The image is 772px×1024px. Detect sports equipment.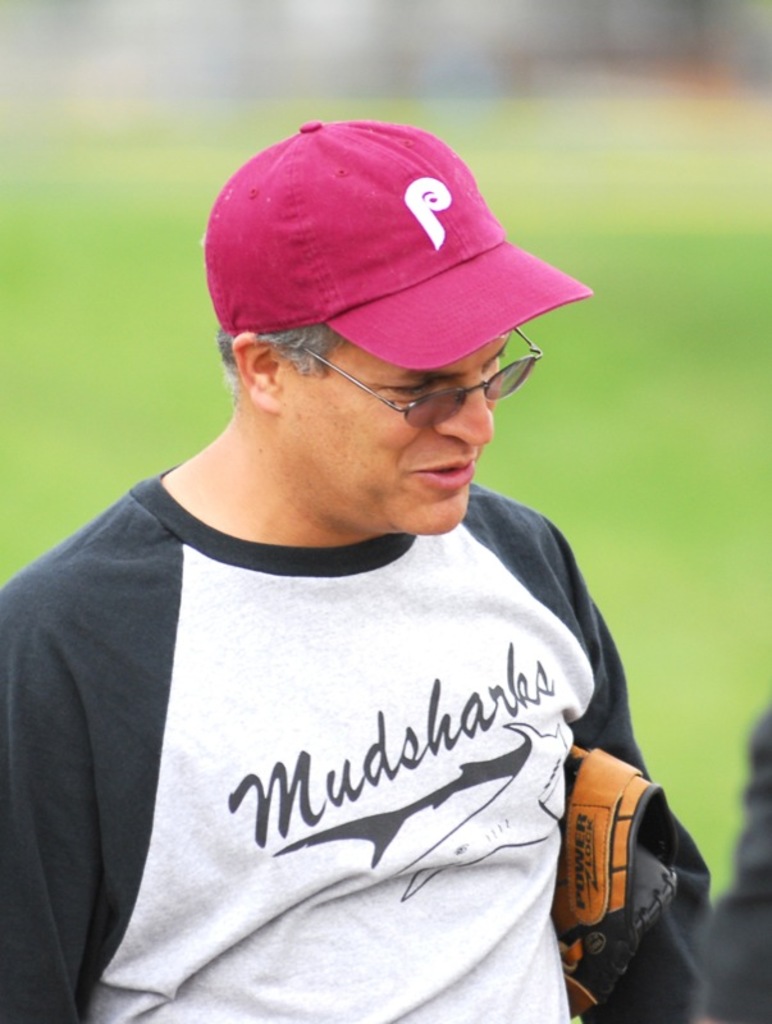
Detection: [205, 123, 595, 366].
